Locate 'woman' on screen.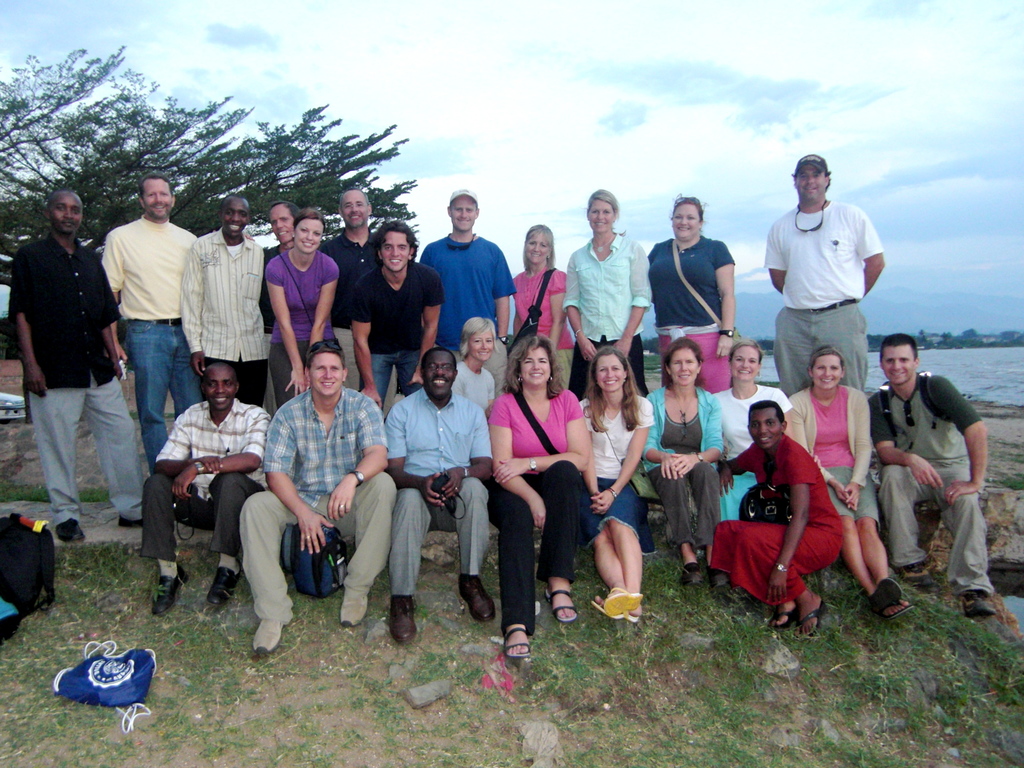
On screen at left=580, top=346, right=655, bottom=624.
